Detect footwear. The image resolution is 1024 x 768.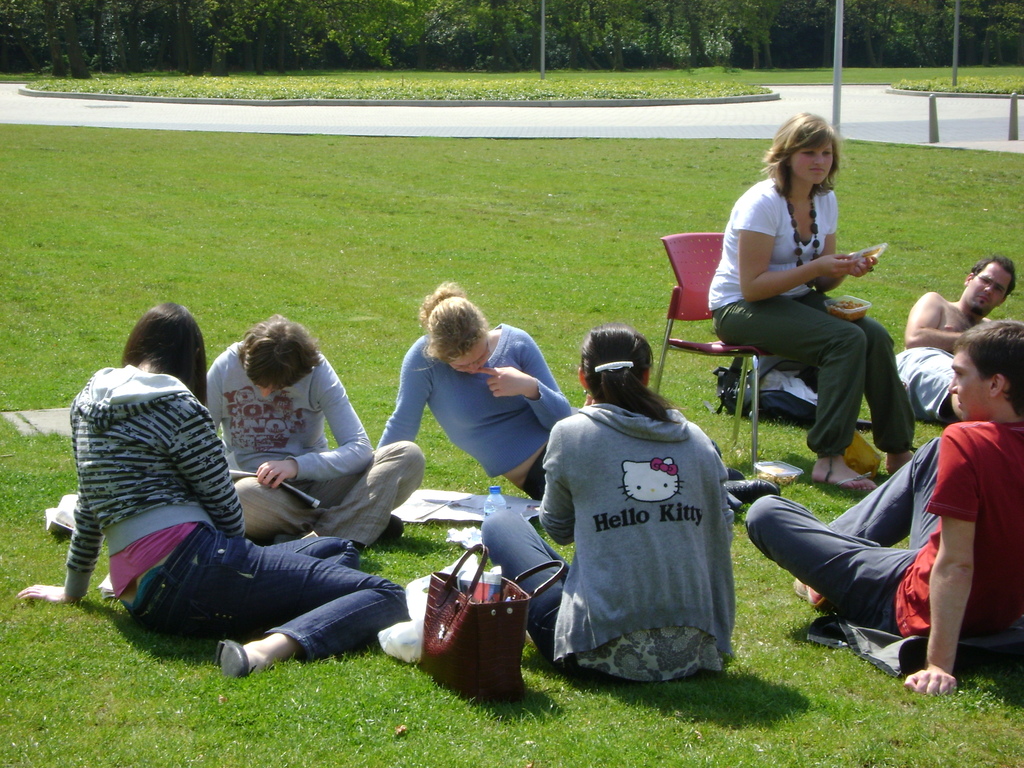
(725,467,744,479).
